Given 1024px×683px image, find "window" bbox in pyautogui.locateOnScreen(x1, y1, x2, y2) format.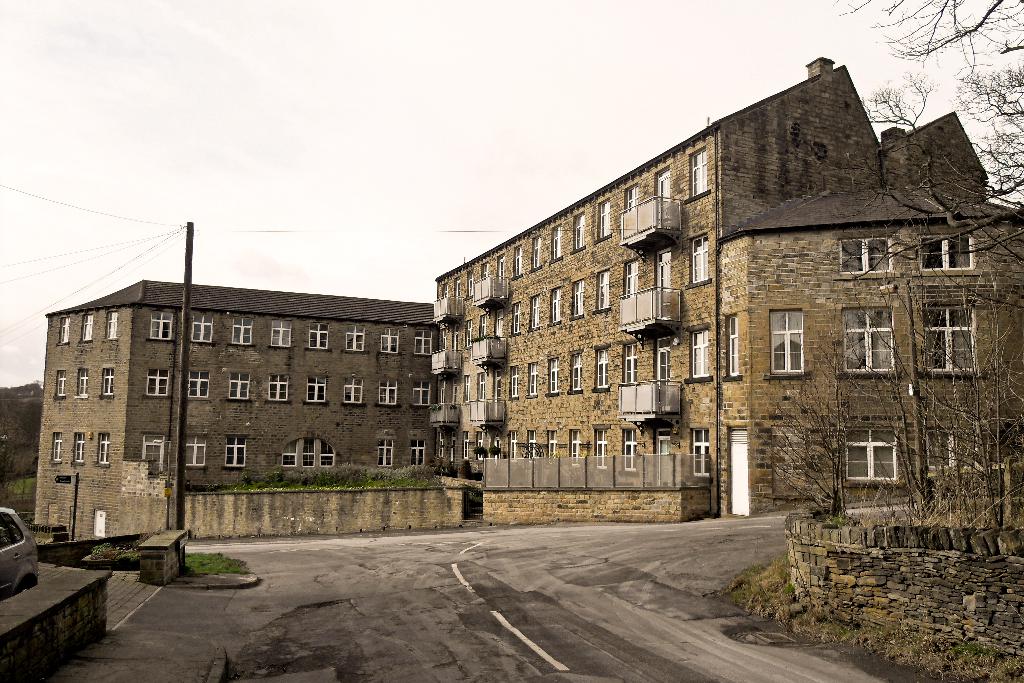
pyautogui.locateOnScreen(525, 361, 539, 396).
